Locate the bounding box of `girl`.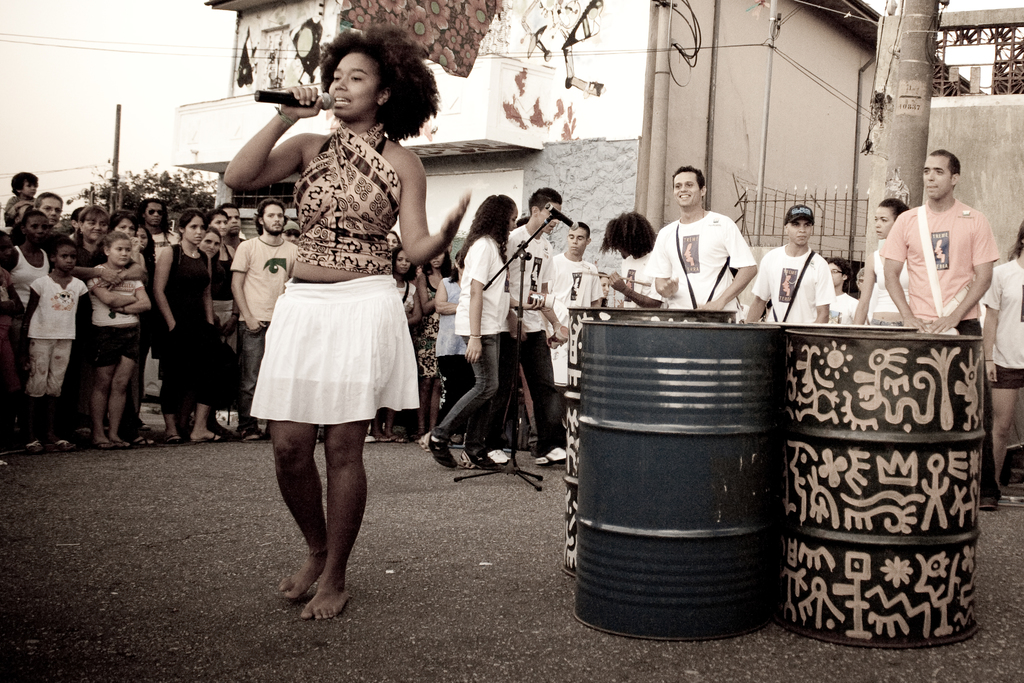
Bounding box: bbox(420, 190, 544, 469).
